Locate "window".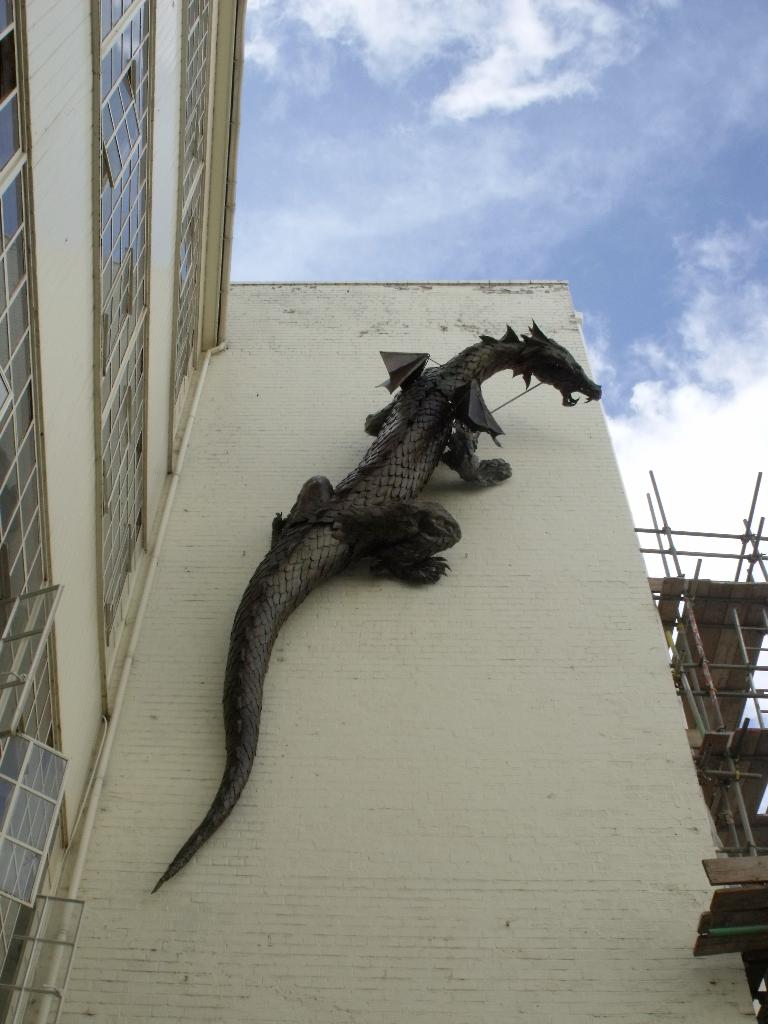
Bounding box: [left=97, top=72, right=145, bottom=186].
